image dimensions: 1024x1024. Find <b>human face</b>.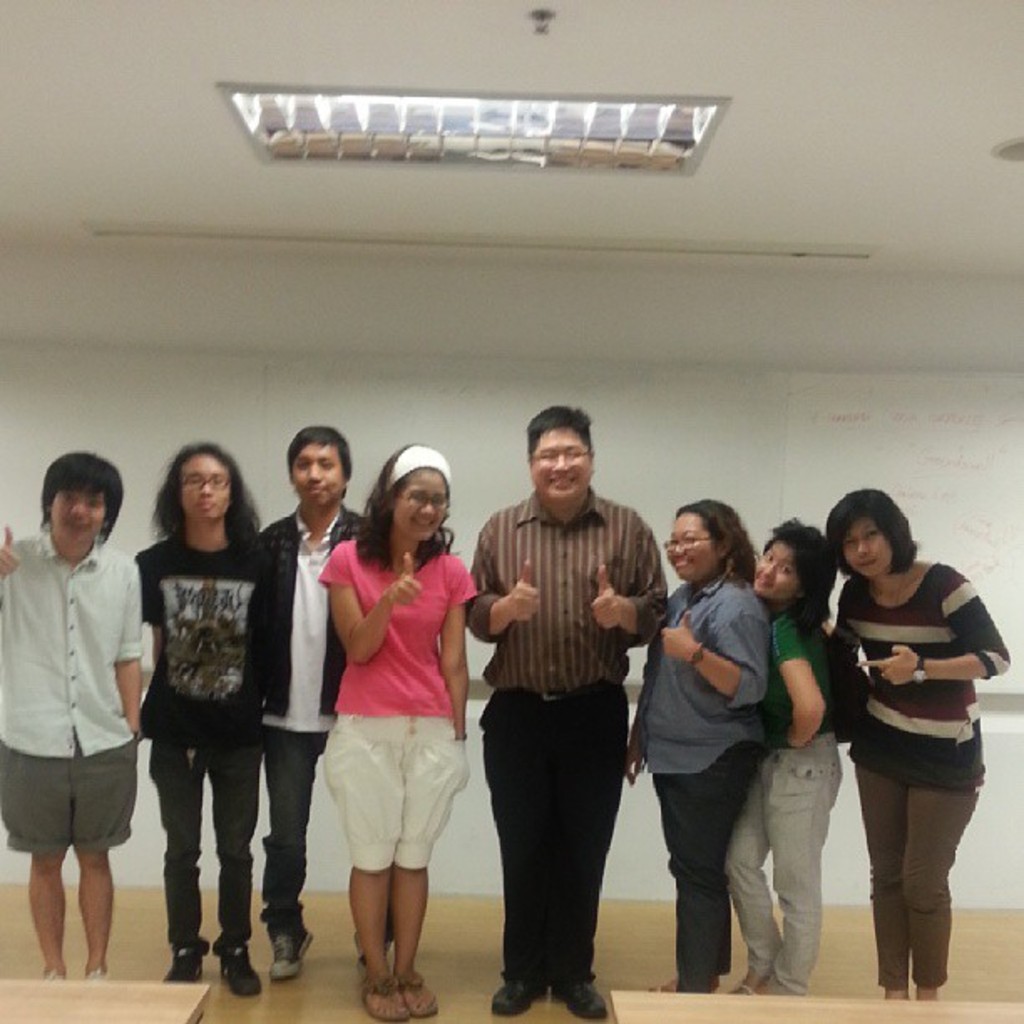
(left=659, top=509, right=714, bottom=582).
